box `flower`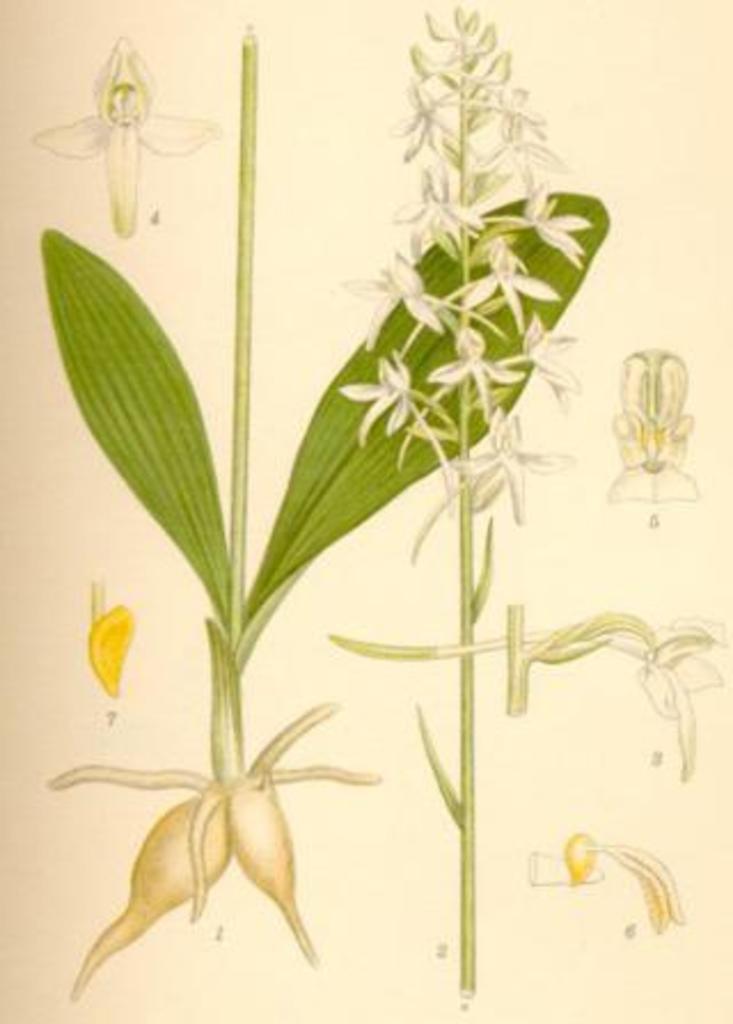
BBox(21, 34, 220, 241)
